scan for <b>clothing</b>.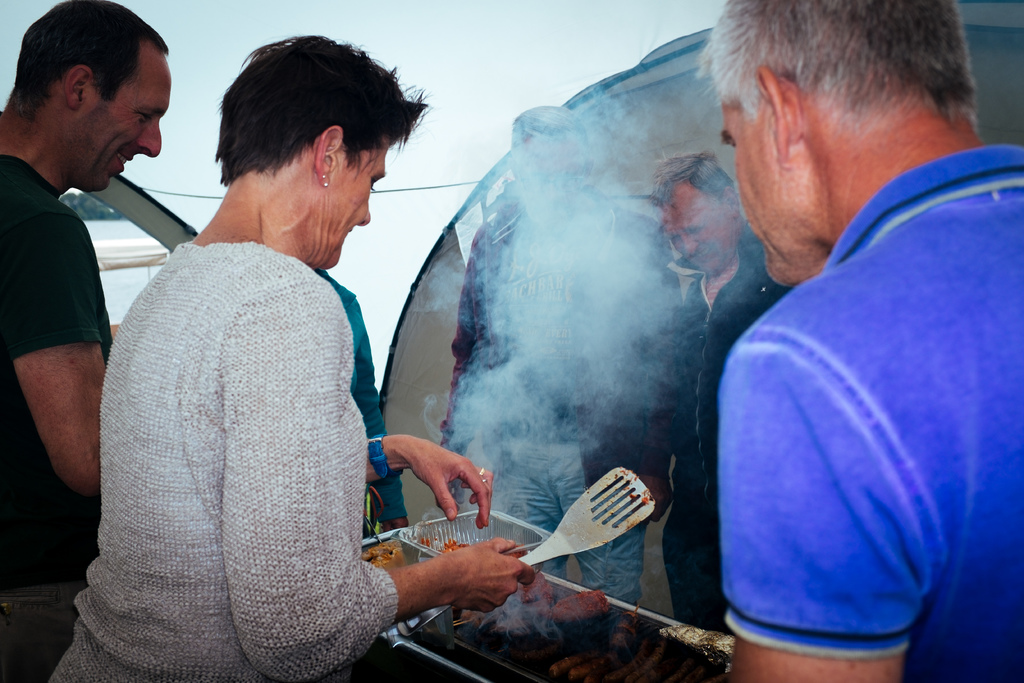
Scan result: 719 149 1023 682.
